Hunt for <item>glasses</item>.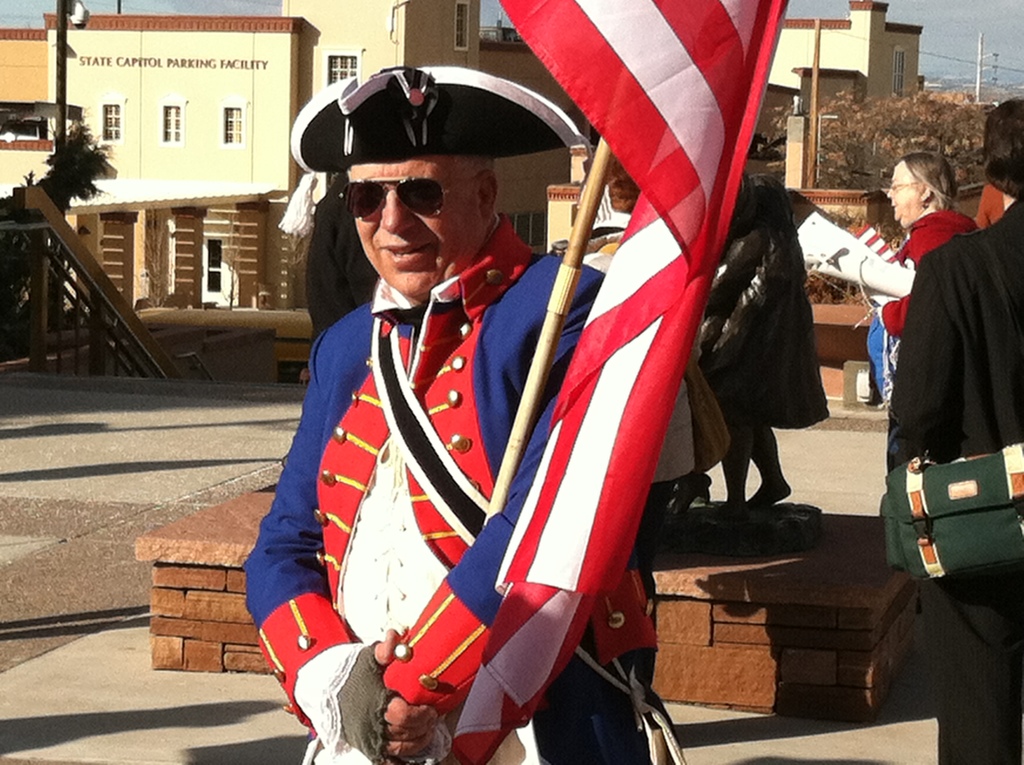
Hunted down at box(321, 163, 477, 220).
